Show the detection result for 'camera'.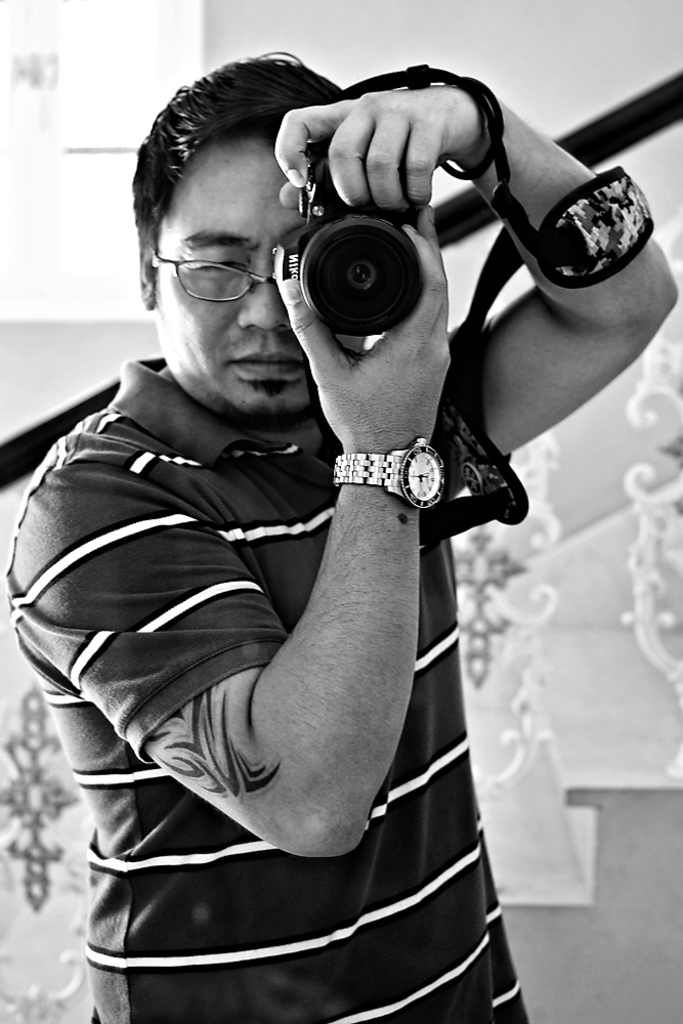
[269, 132, 424, 338].
